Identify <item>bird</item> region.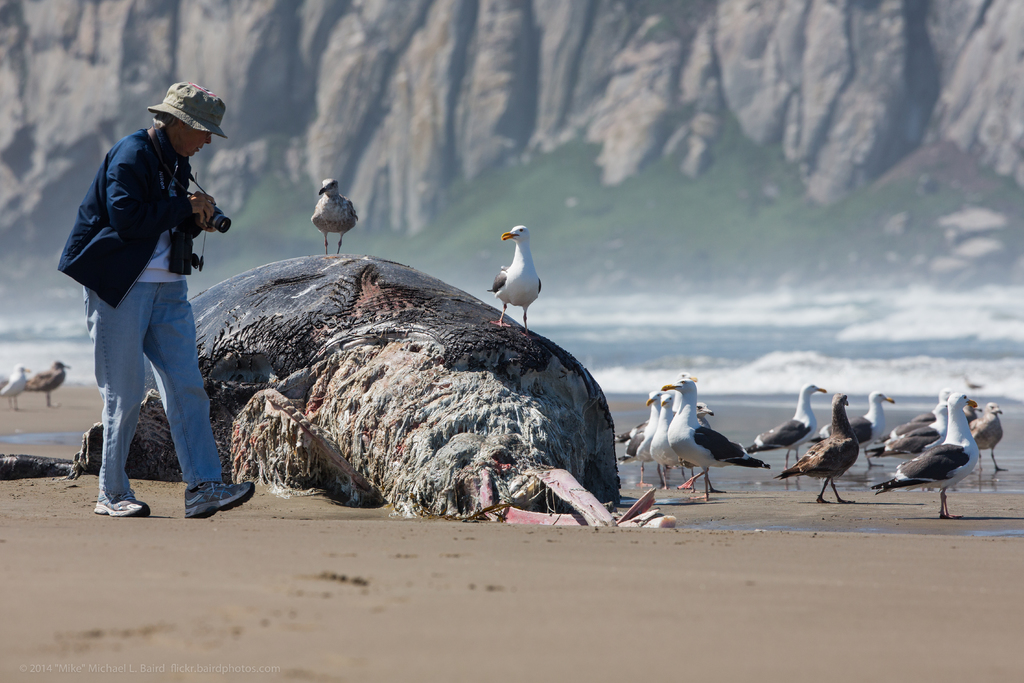
Region: 19,356,76,406.
